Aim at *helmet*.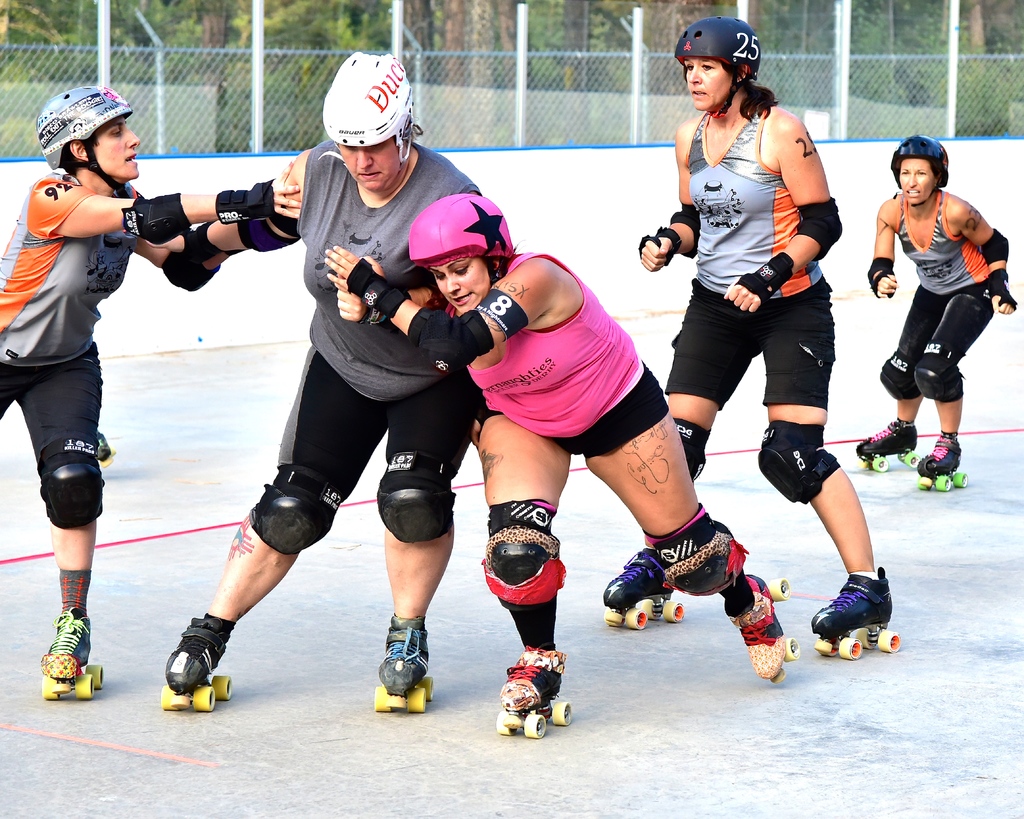
Aimed at BBox(673, 20, 760, 120).
